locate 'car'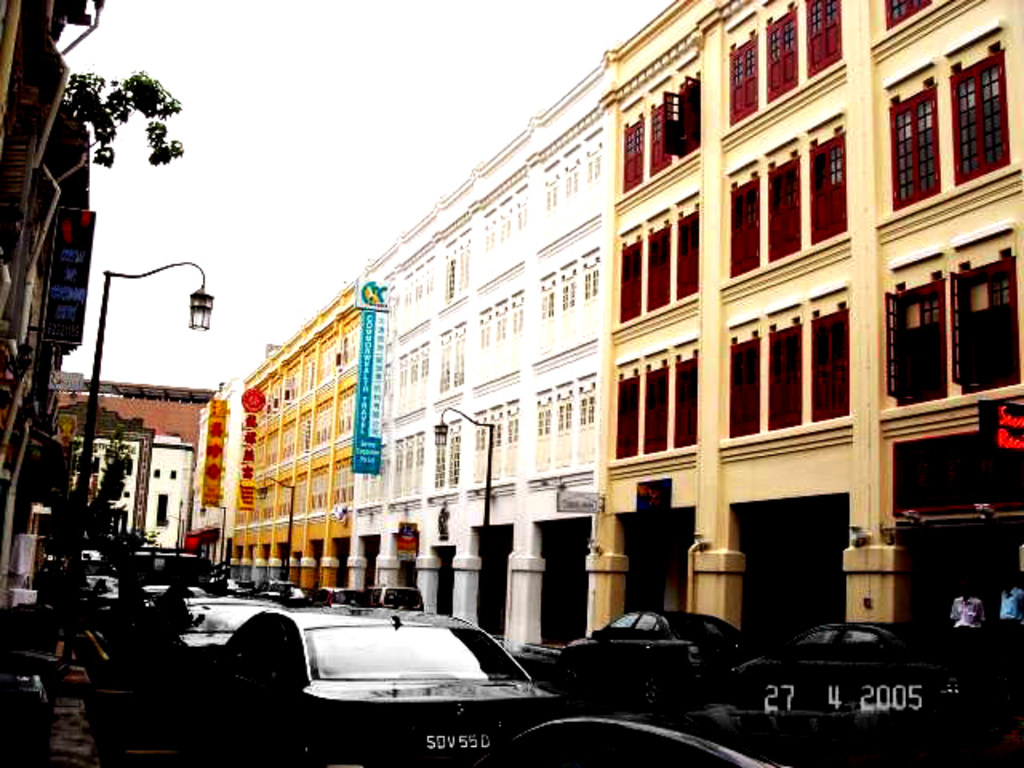
locate(176, 597, 275, 677)
